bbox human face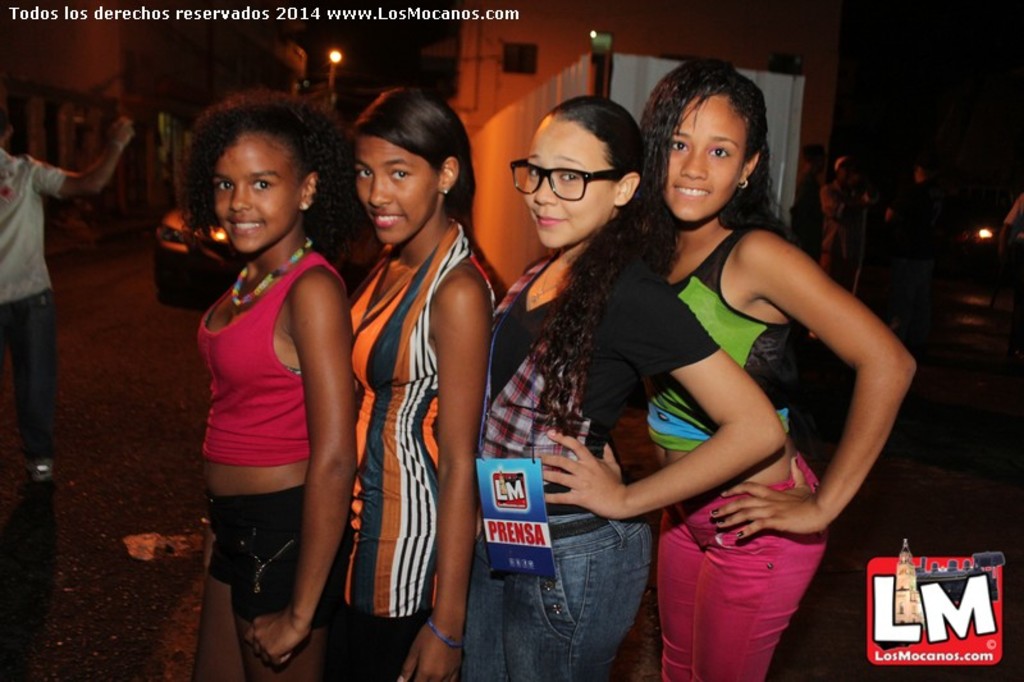
l=644, t=86, r=746, b=233
